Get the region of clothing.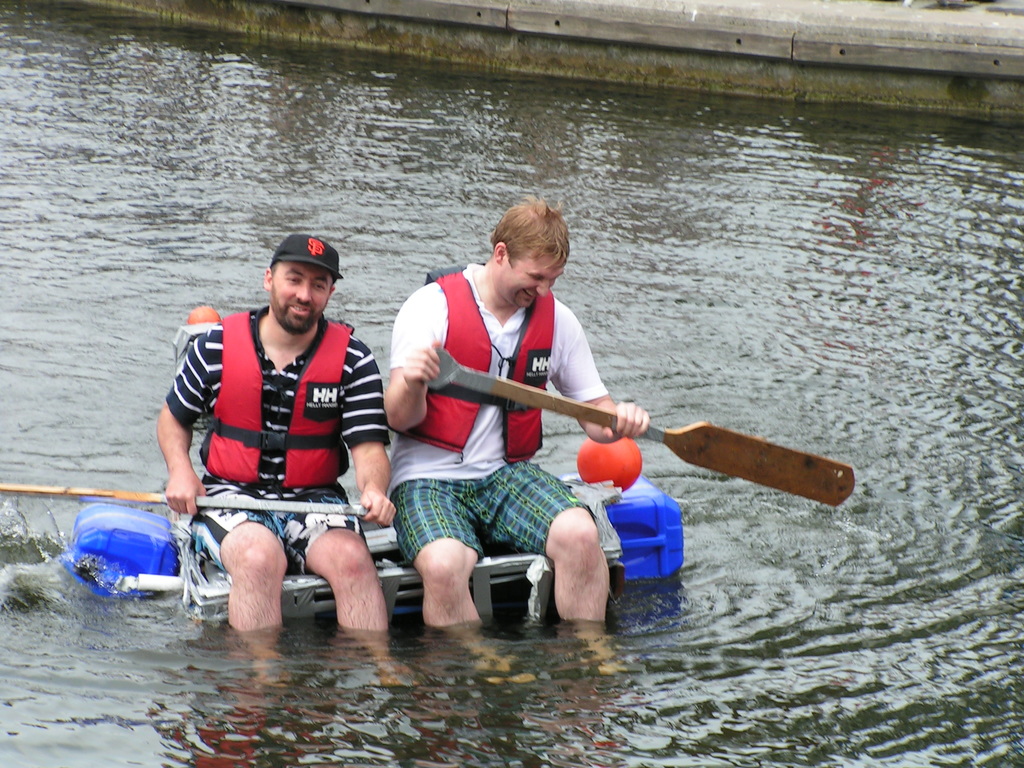
left=386, top=262, right=607, bottom=559.
